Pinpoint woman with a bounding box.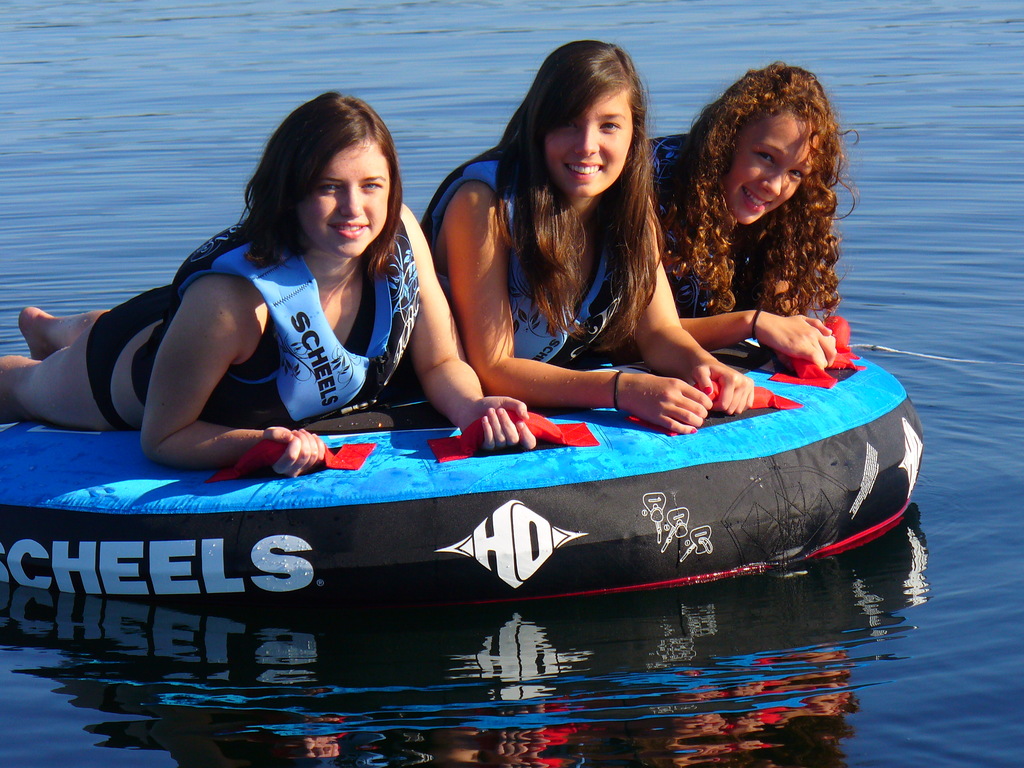
left=652, top=60, right=886, bottom=401.
